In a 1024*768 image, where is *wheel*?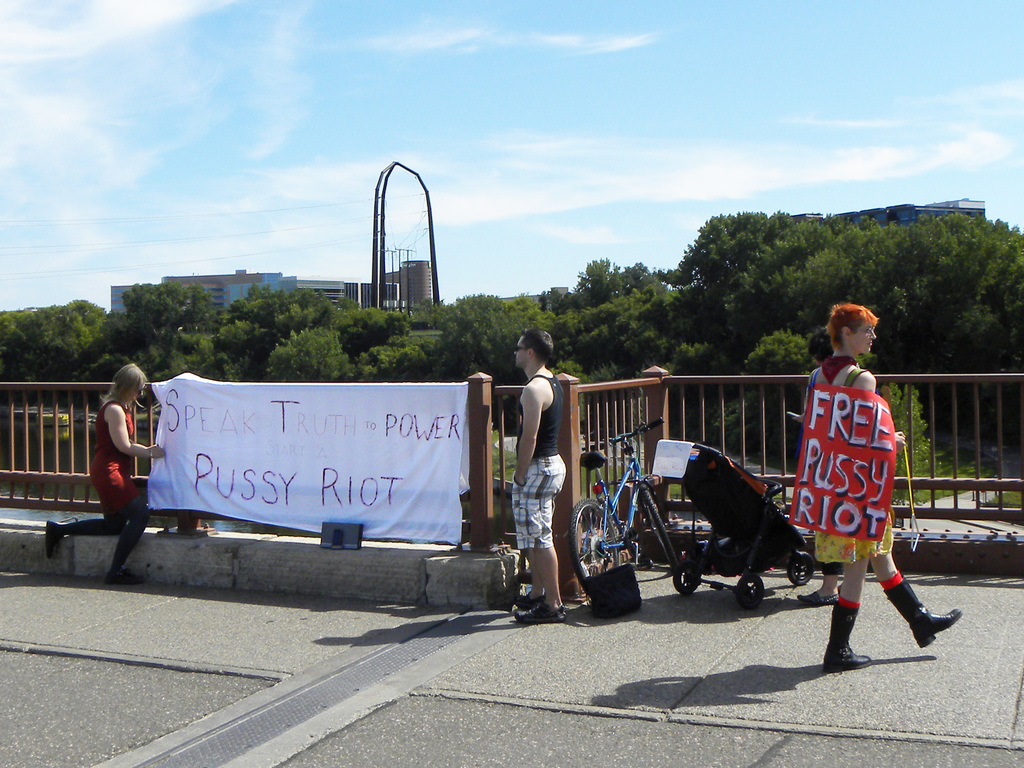
671,550,703,594.
